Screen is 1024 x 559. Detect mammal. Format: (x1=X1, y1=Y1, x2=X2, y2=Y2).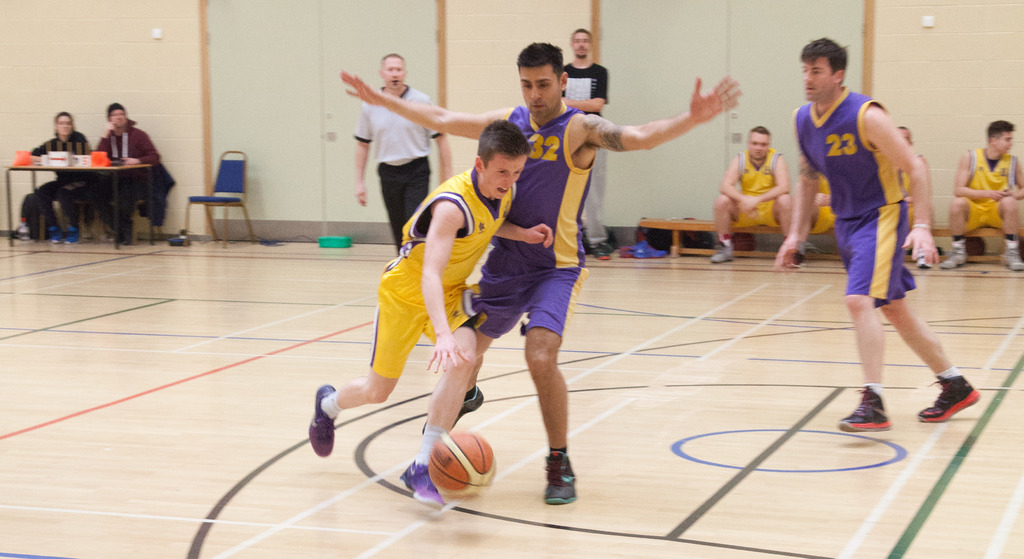
(x1=898, y1=128, x2=931, y2=270).
